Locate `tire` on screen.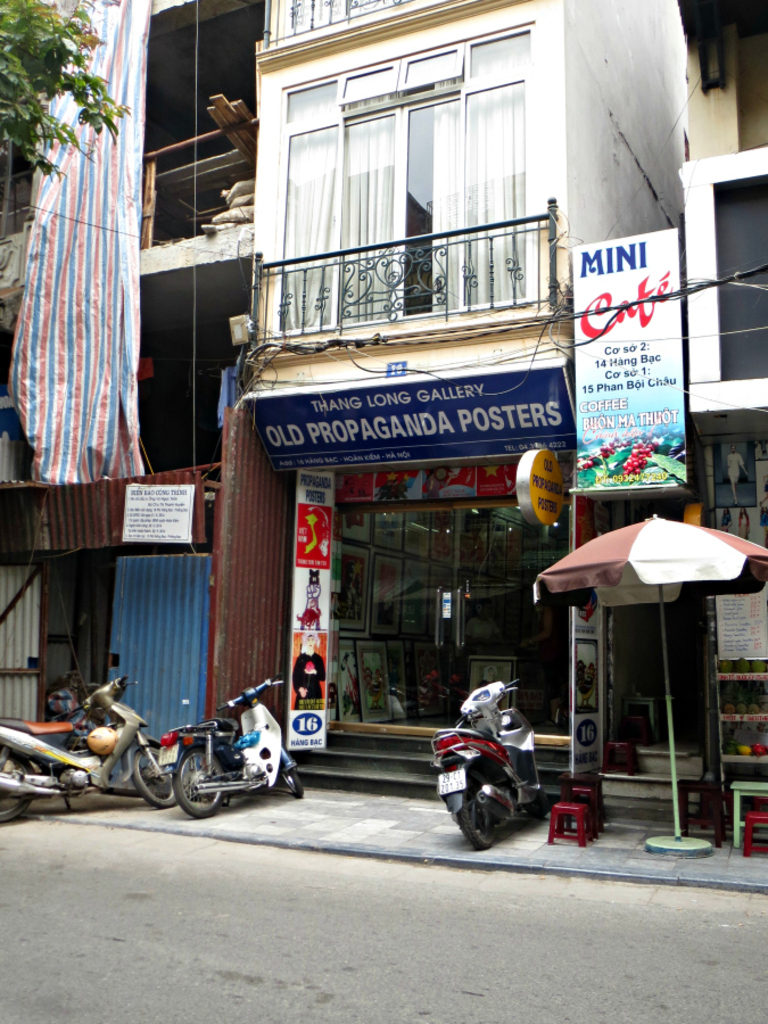
On screen at 175,744,225,819.
